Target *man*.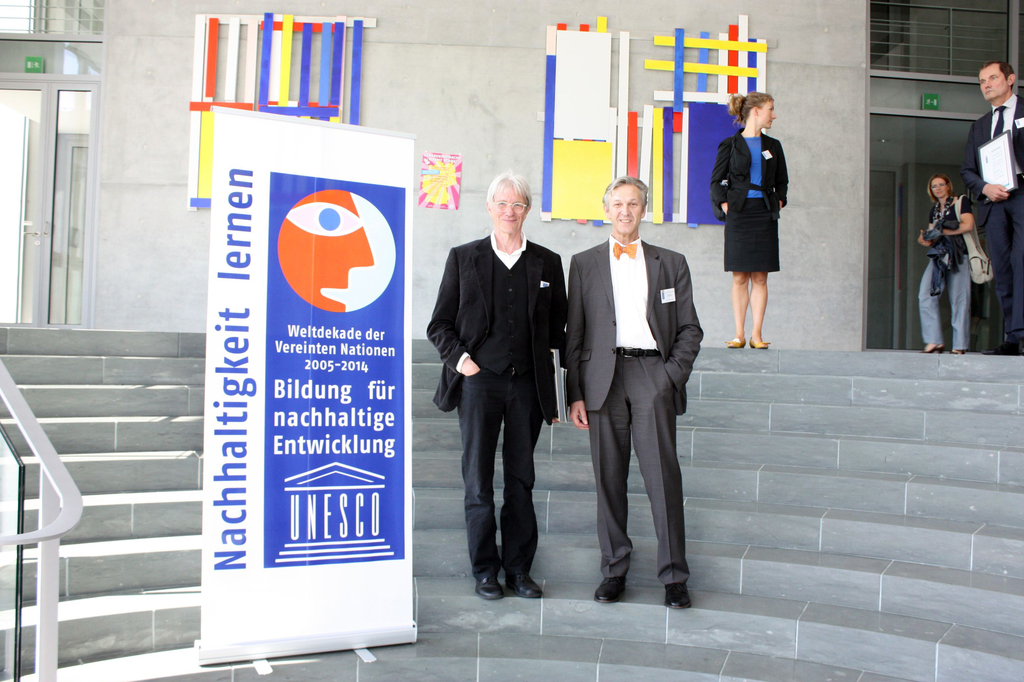
Target region: [563, 174, 704, 607].
